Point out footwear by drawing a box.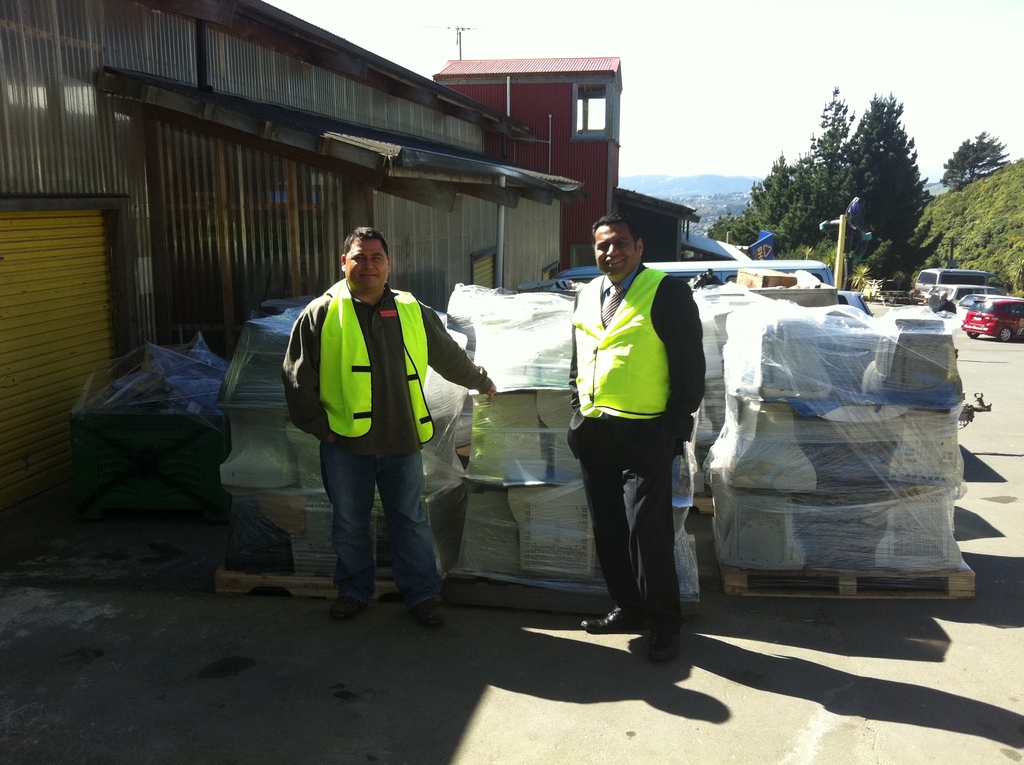
rect(332, 591, 367, 617).
